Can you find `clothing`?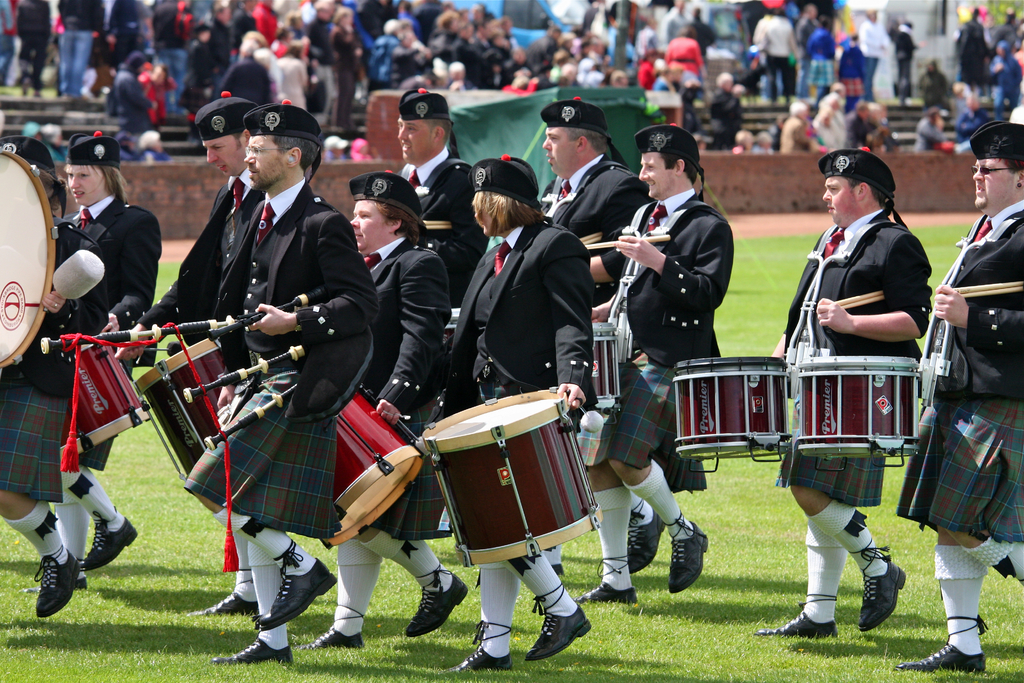
Yes, bounding box: (362,532,460,595).
